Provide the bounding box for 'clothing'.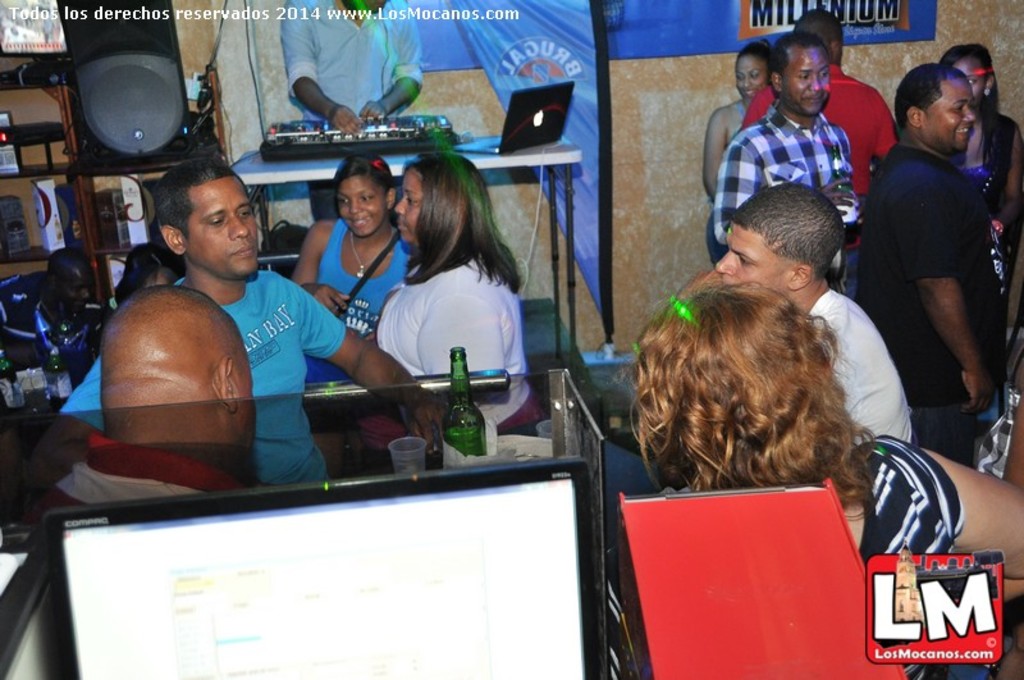
598/292/906/569.
